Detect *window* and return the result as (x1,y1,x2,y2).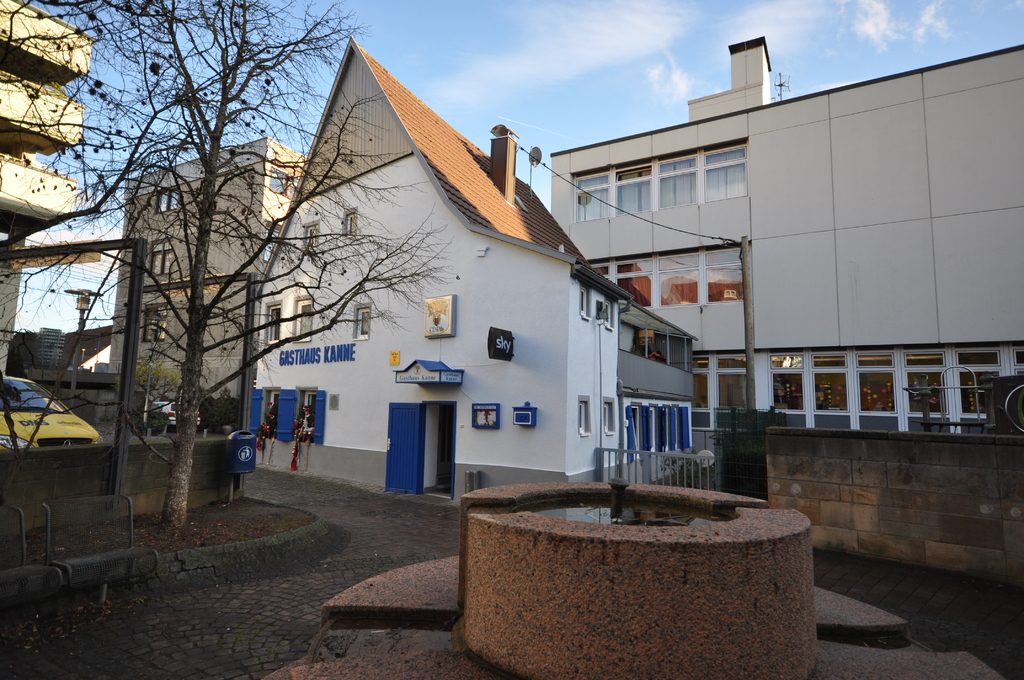
(266,303,283,344).
